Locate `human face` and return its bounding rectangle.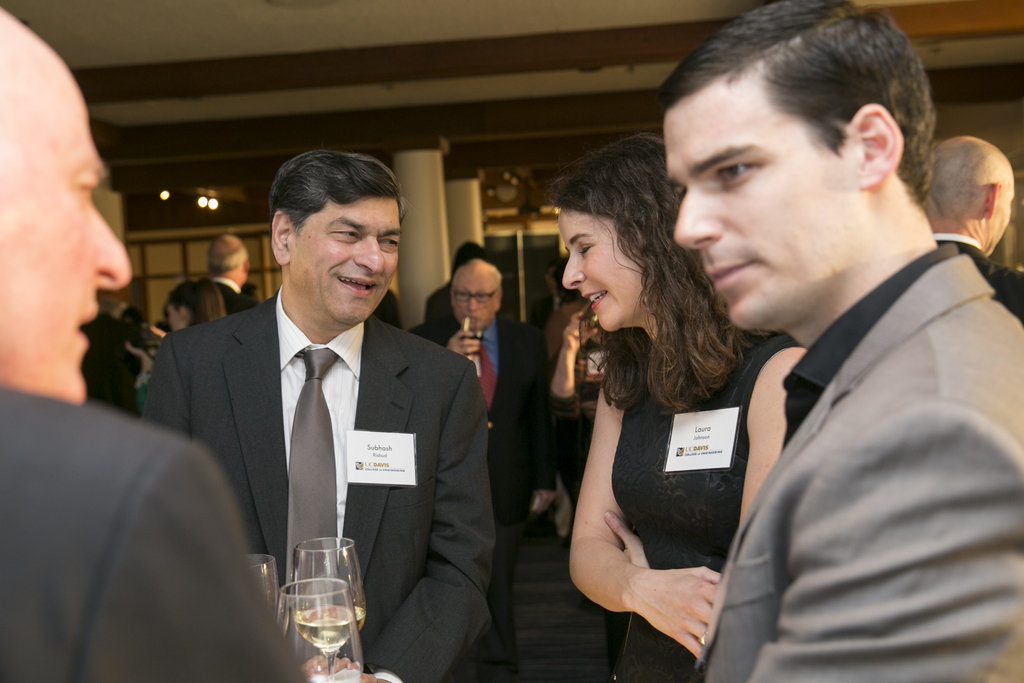
pyautogui.locateOnScreen(0, 8, 135, 403).
